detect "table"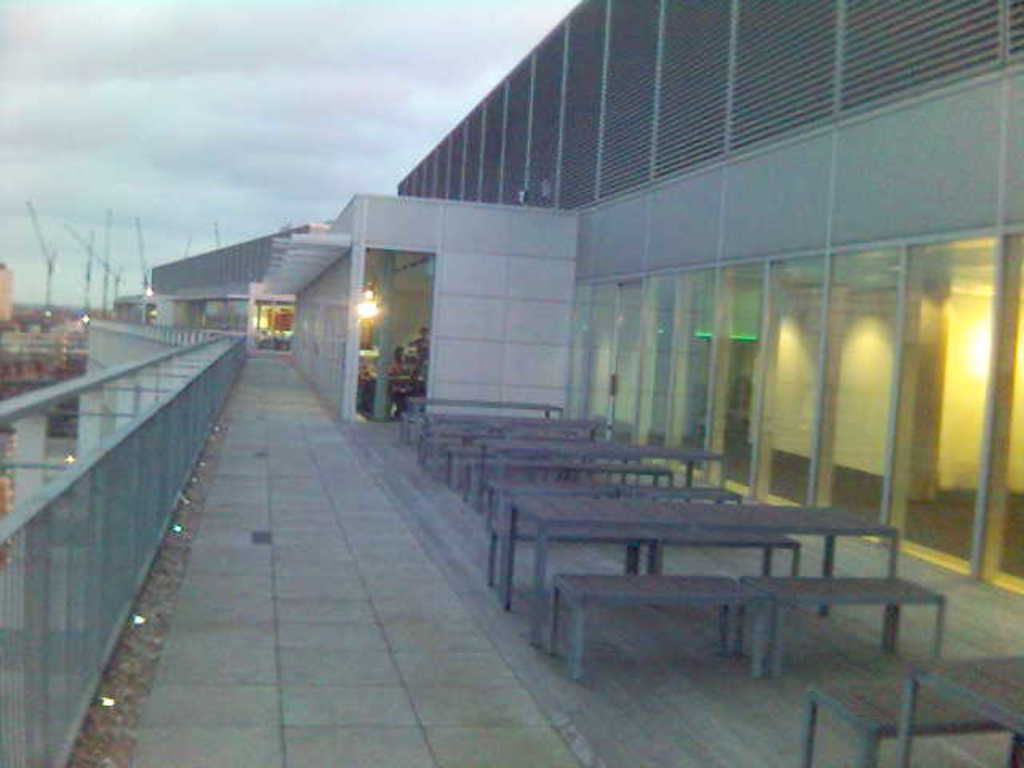
{"x1": 552, "y1": 499, "x2": 925, "y2": 688}
